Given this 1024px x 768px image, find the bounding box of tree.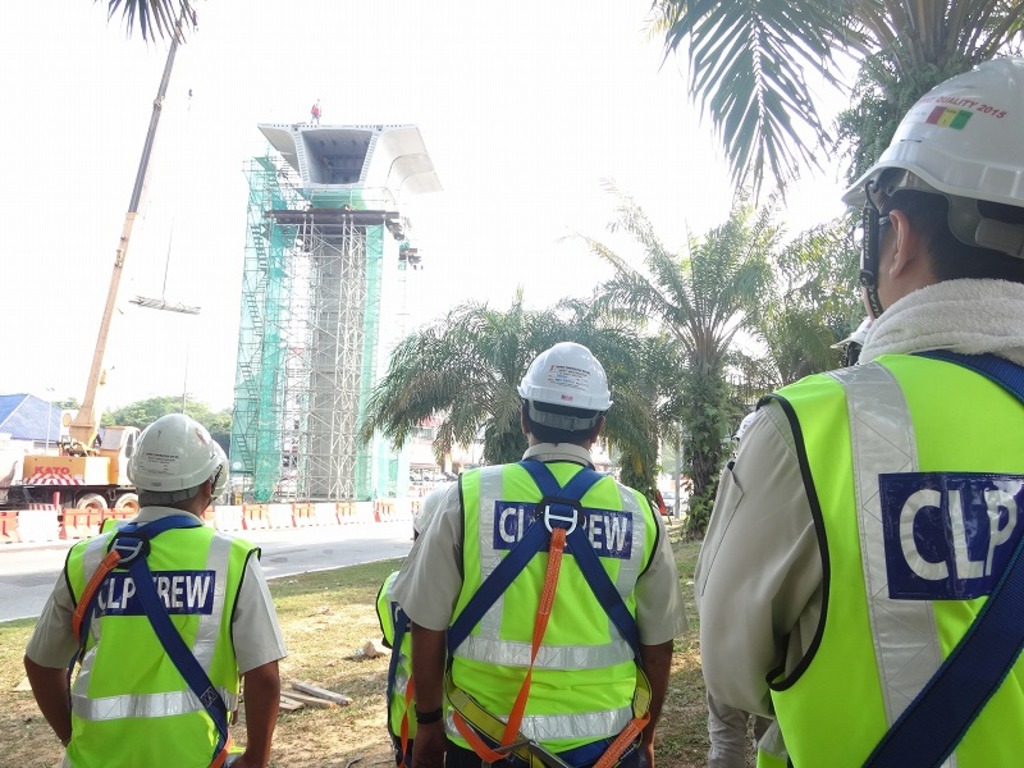
box(72, 390, 234, 431).
